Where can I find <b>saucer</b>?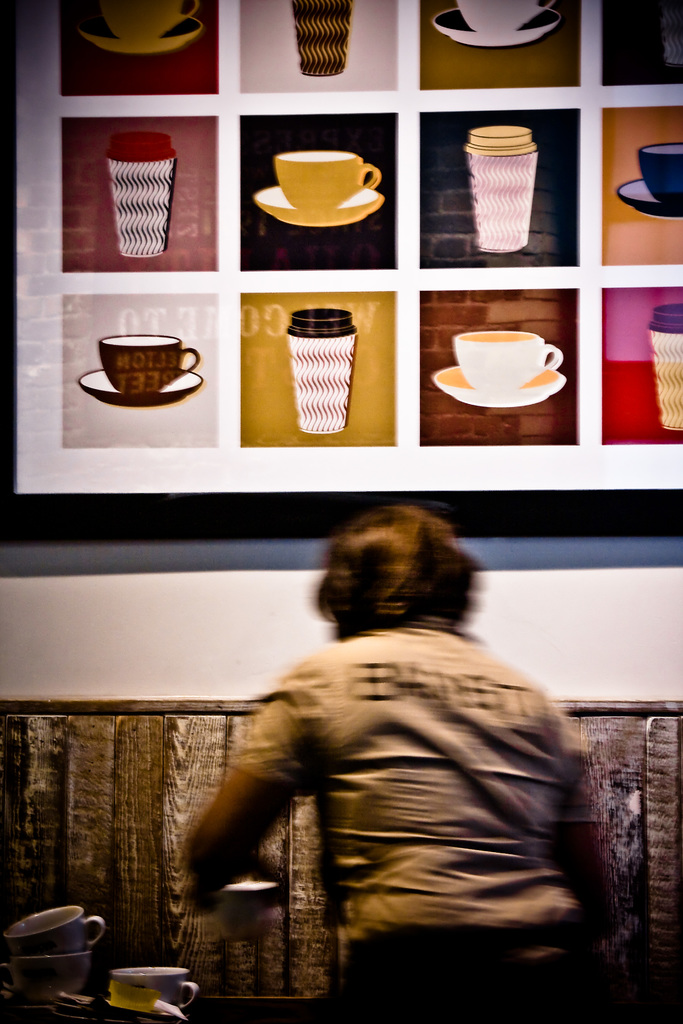
You can find it at 618 175 682 216.
